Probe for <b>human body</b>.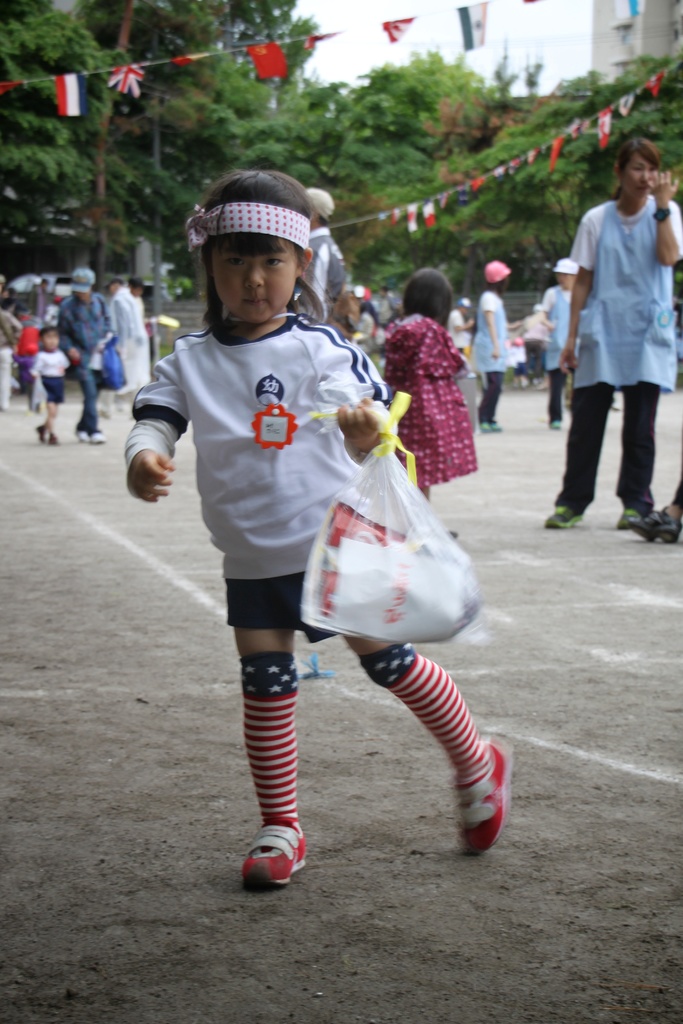
Probe result: 472 263 518 436.
